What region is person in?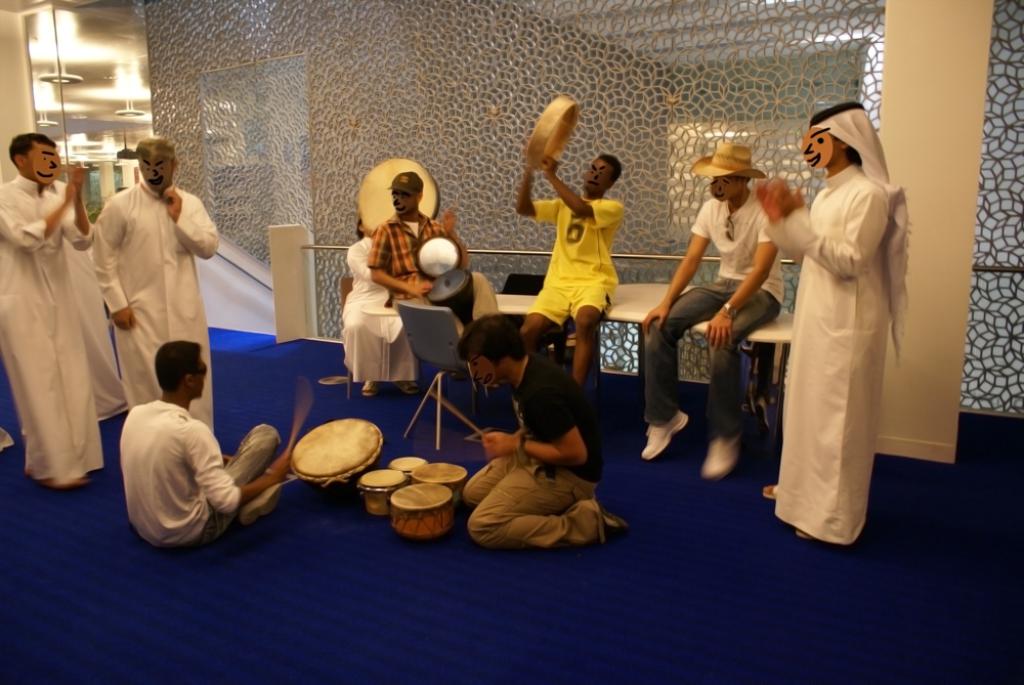
[left=640, top=134, right=782, bottom=479].
